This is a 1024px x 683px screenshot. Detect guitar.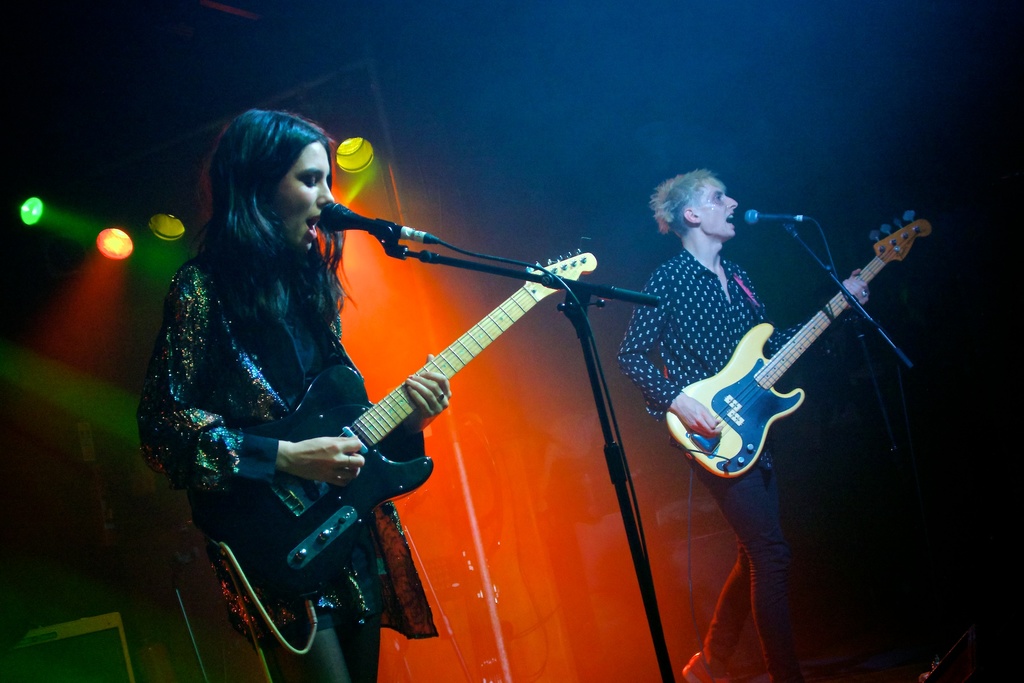
select_region(662, 213, 940, 486).
